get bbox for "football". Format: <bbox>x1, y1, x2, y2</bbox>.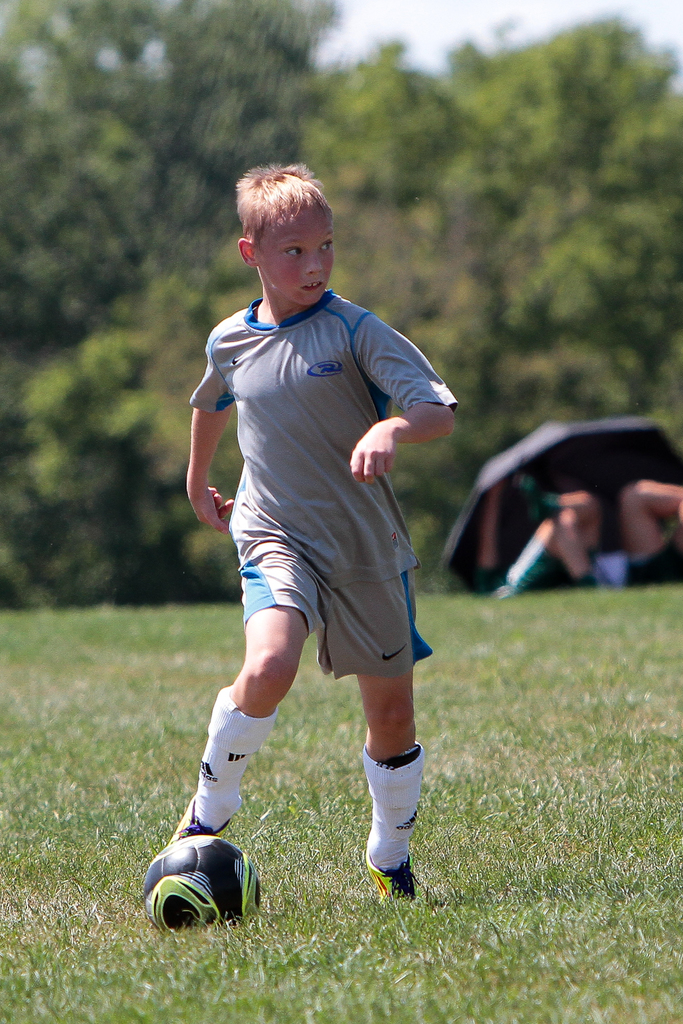
<bbox>139, 834, 265, 930</bbox>.
